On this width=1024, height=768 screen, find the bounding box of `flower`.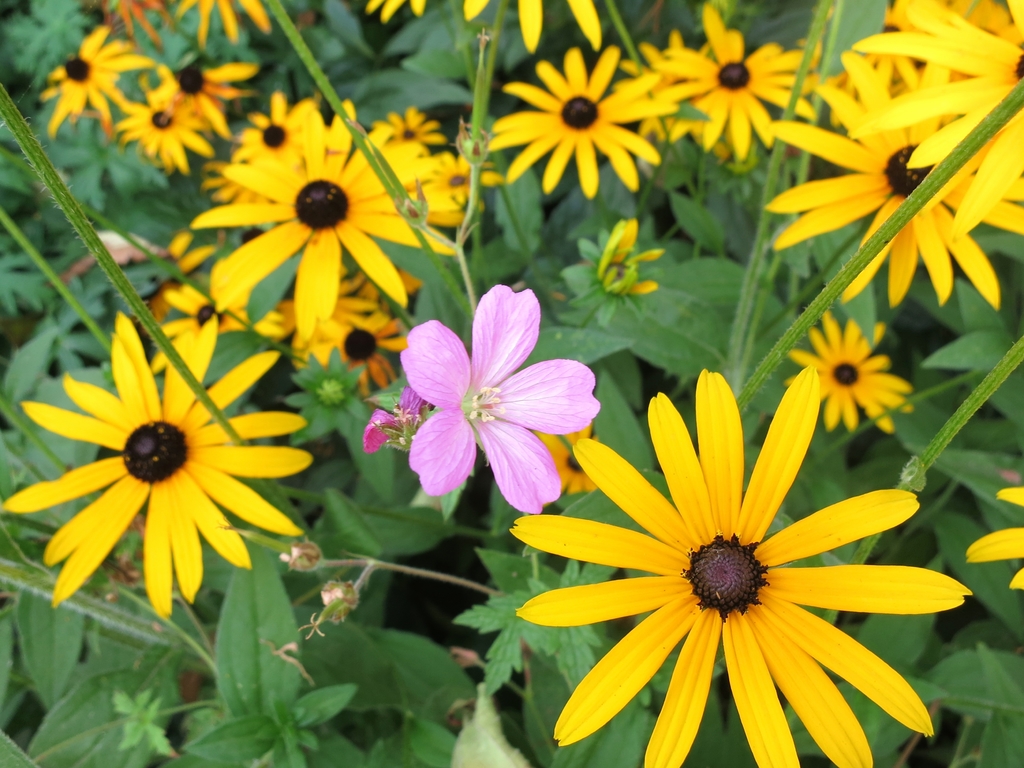
Bounding box: crop(396, 281, 601, 514).
